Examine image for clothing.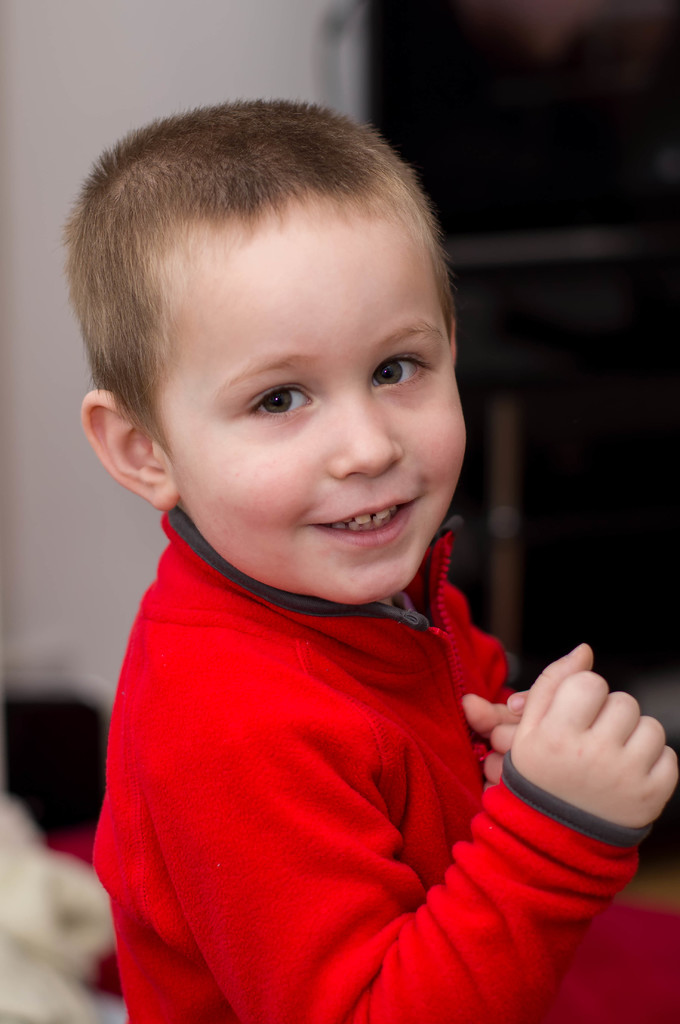
Examination result: <region>67, 525, 580, 981</region>.
